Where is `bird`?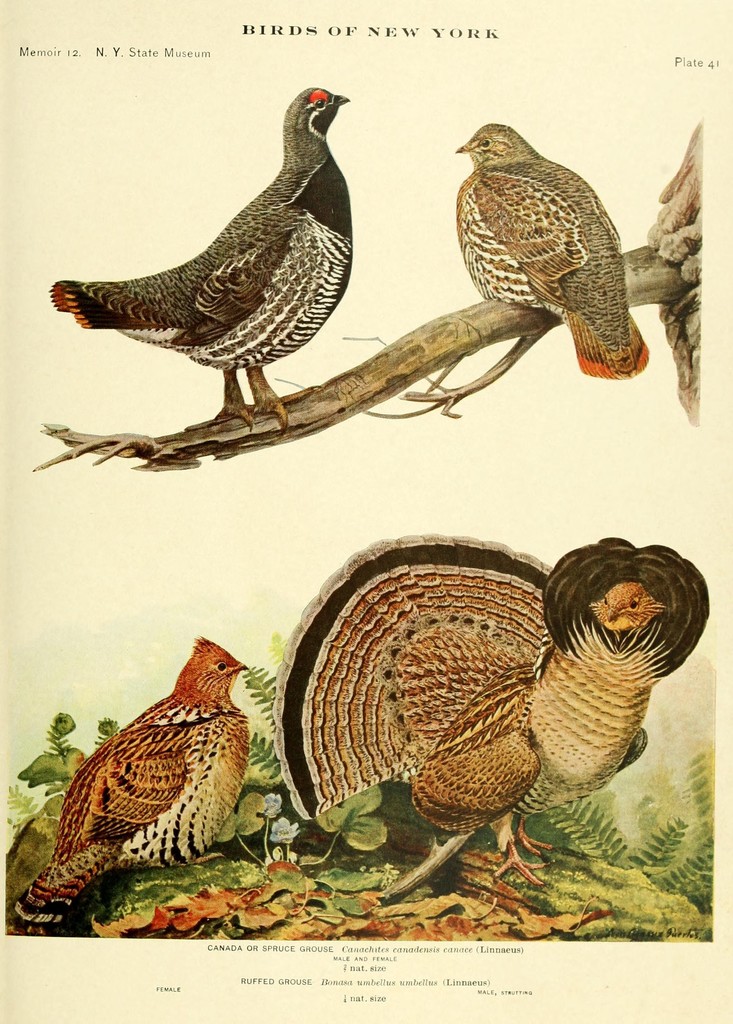
448 116 650 381.
